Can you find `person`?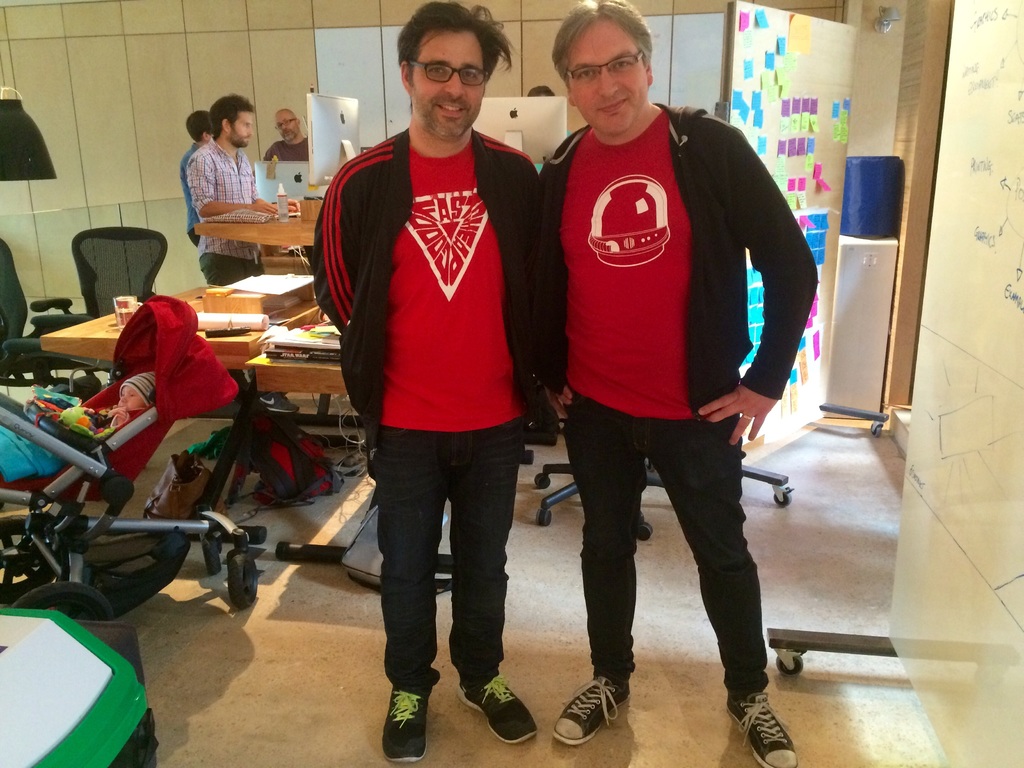
Yes, bounding box: {"left": 535, "top": 0, "right": 817, "bottom": 767}.
